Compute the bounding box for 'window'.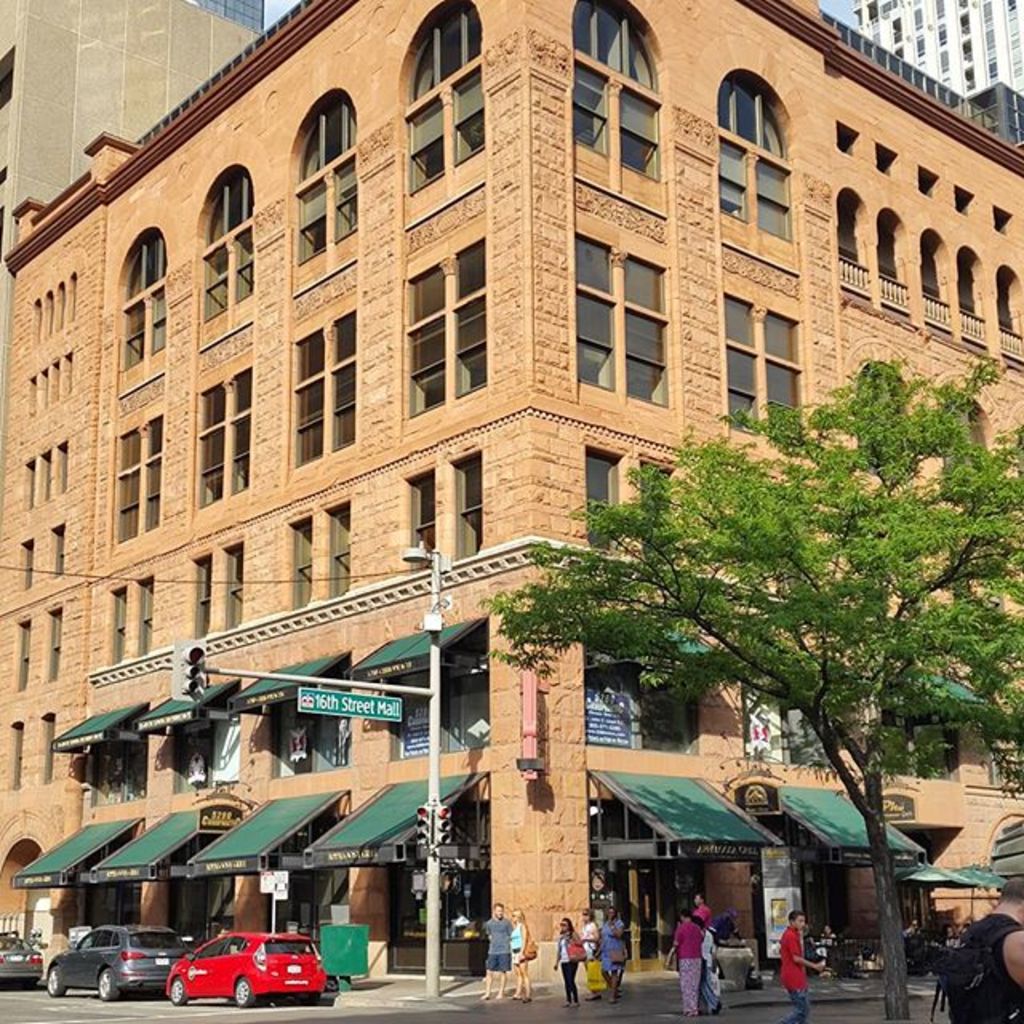
bbox(229, 224, 250, 298).
